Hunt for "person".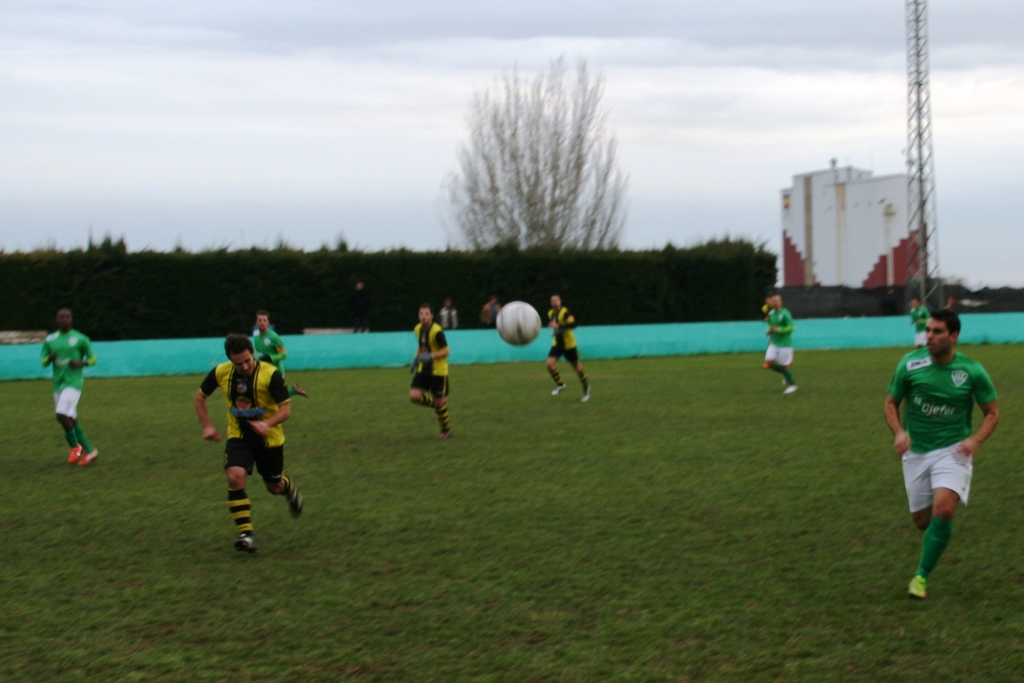
Hunted down at Rect(42, 319, 98, 460).
